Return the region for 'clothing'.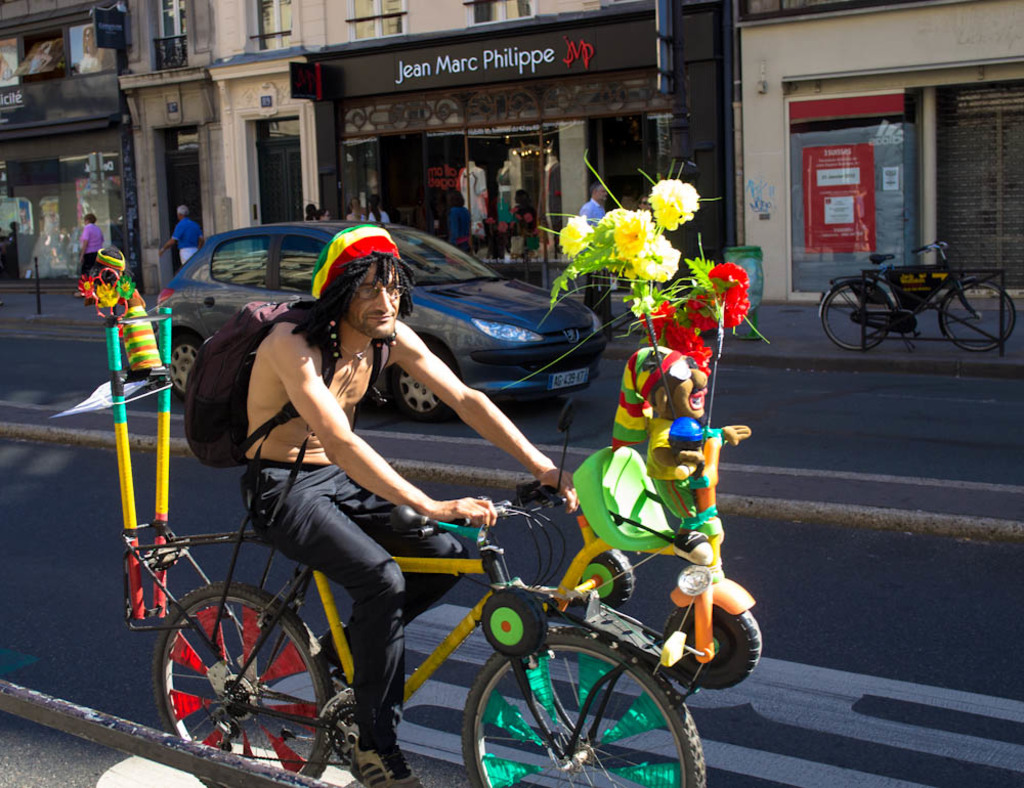
select_region(117, 283, 162, 375).
